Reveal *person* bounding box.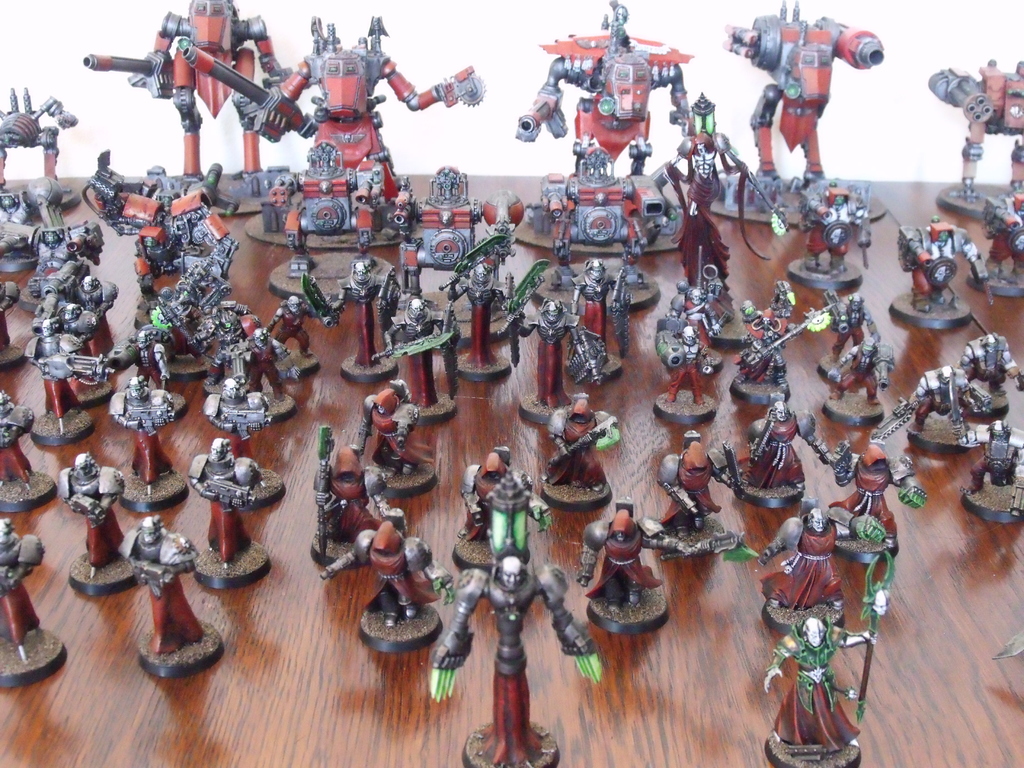
Revealed: box=[355, 381, 437, 474].
